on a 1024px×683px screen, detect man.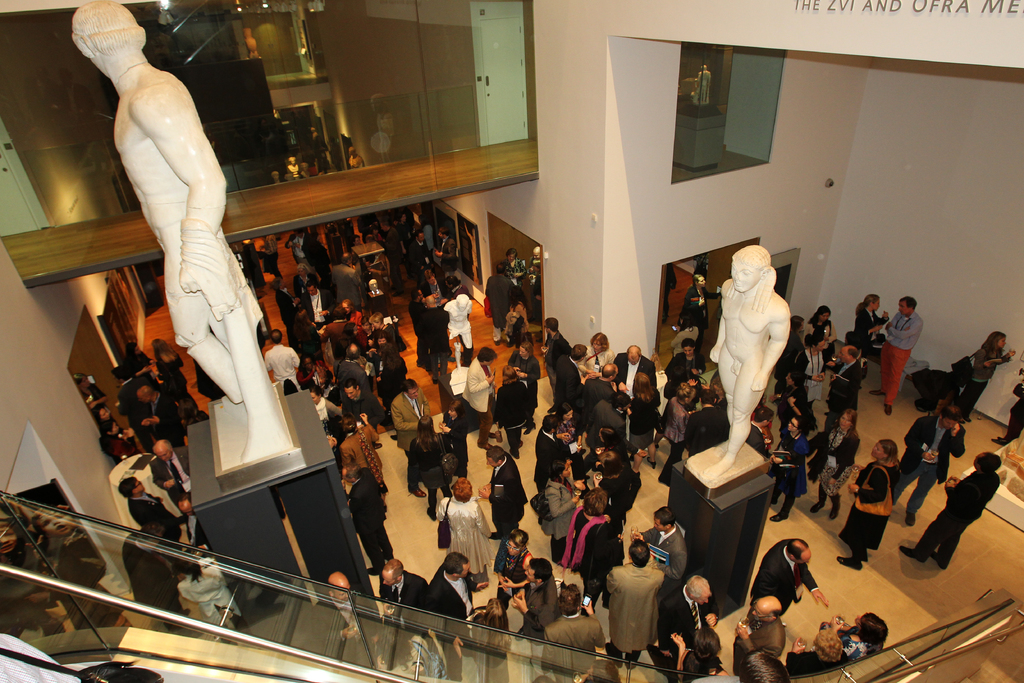
select_region(542, 322, 570, 413).
